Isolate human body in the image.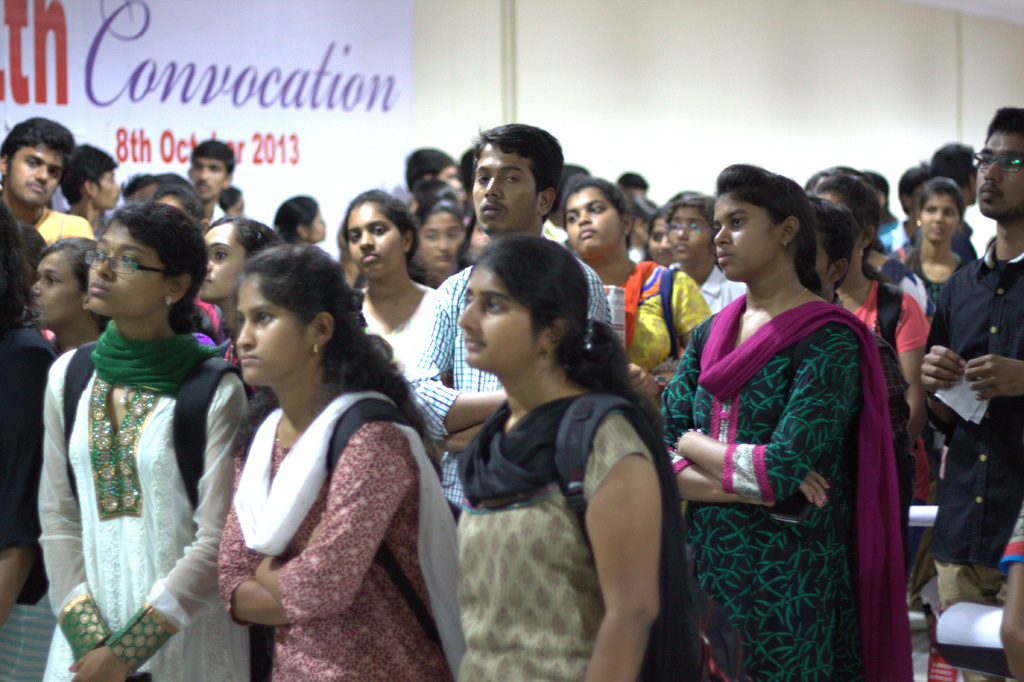
Isolated region: 400/232/604/503.
